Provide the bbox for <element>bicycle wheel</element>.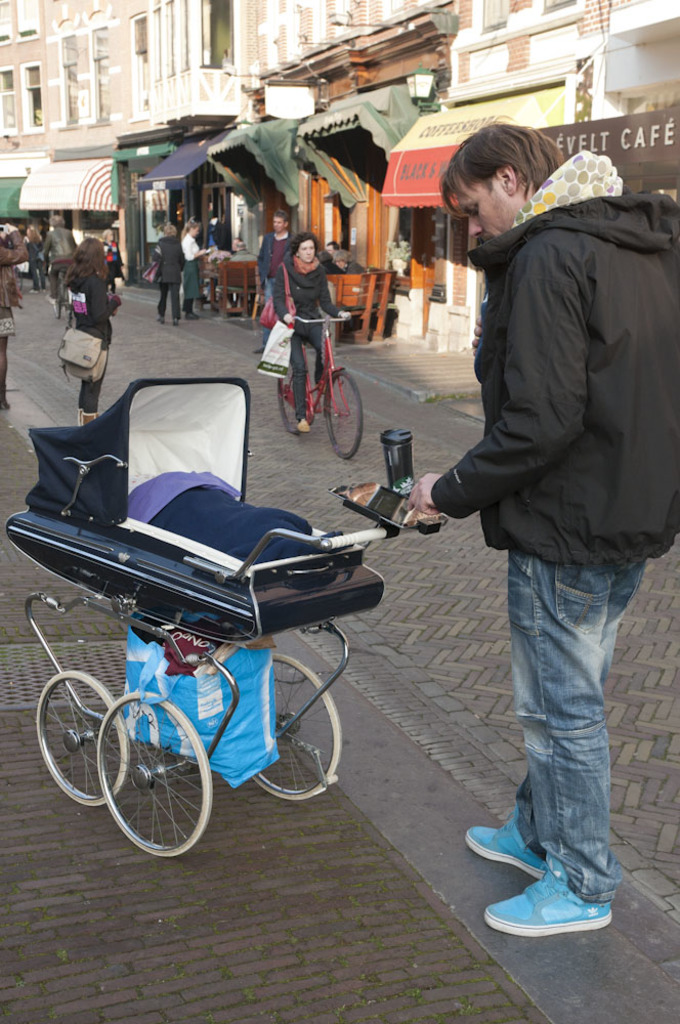
Rect(320, 370, 363, 458).
